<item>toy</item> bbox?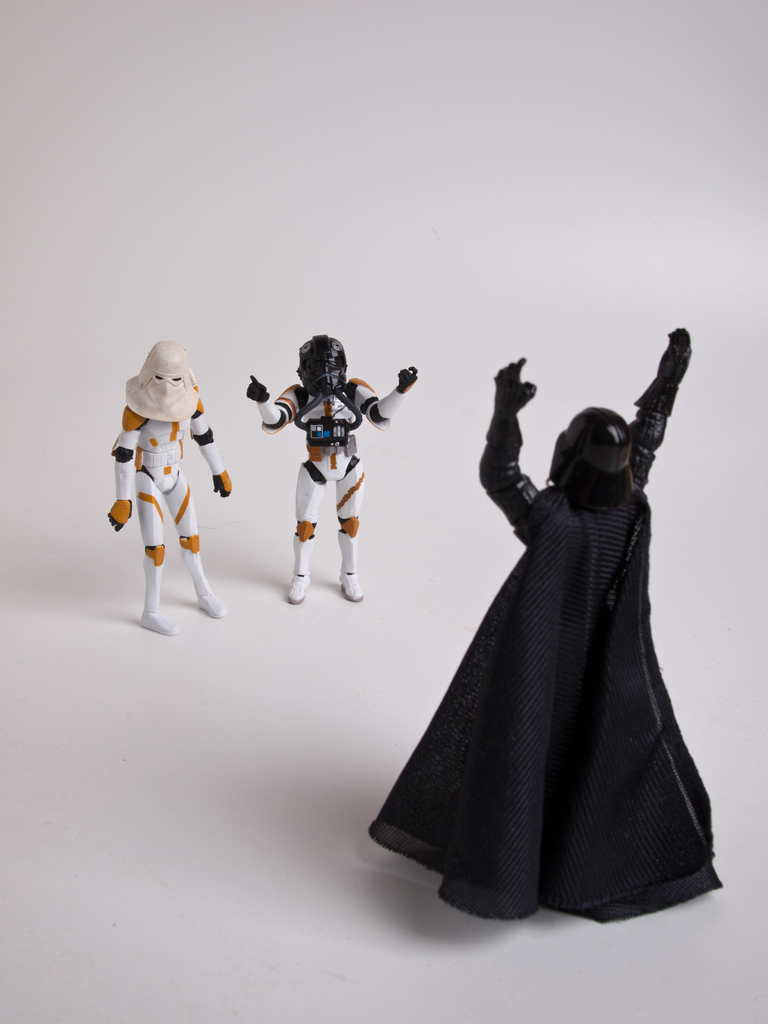
[108,339,241,640]
